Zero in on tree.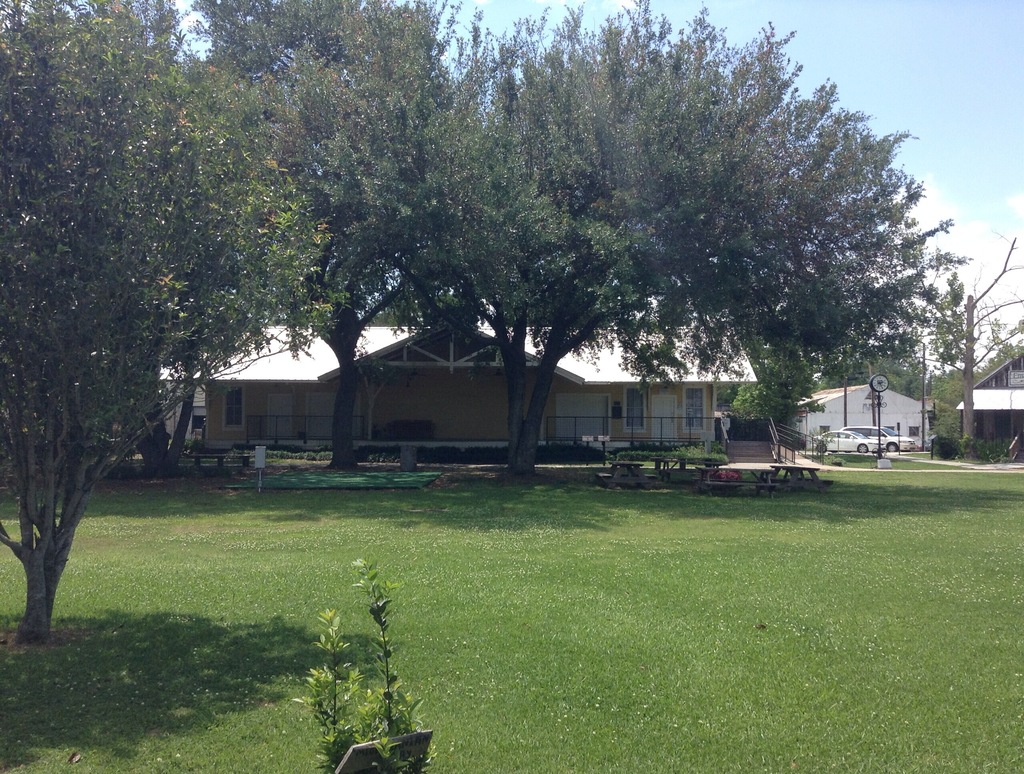
Zeroed in: locate(0, 0, 333, 652).
